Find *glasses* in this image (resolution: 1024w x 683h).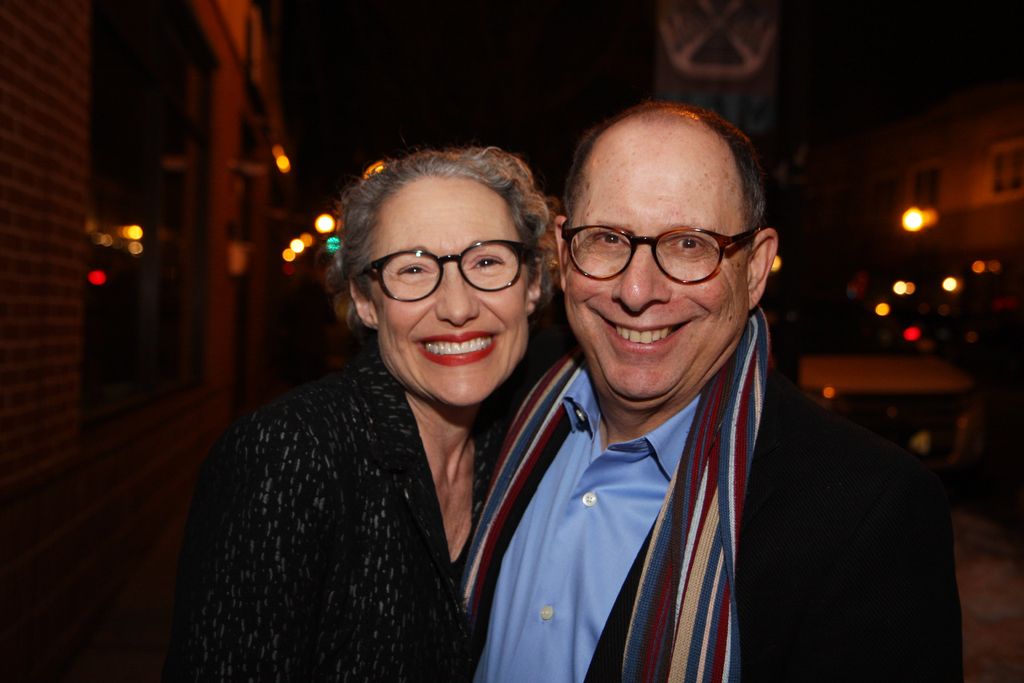
{"left": 364, "top": 234, "right": 534, "bottom": 299}.
